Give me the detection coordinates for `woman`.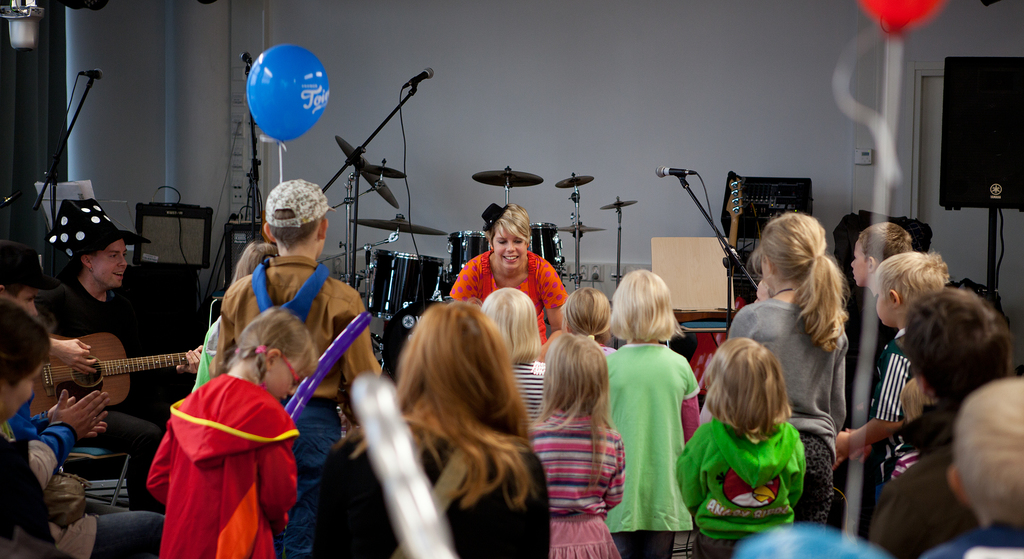
region(448, 199, 569, 347).
